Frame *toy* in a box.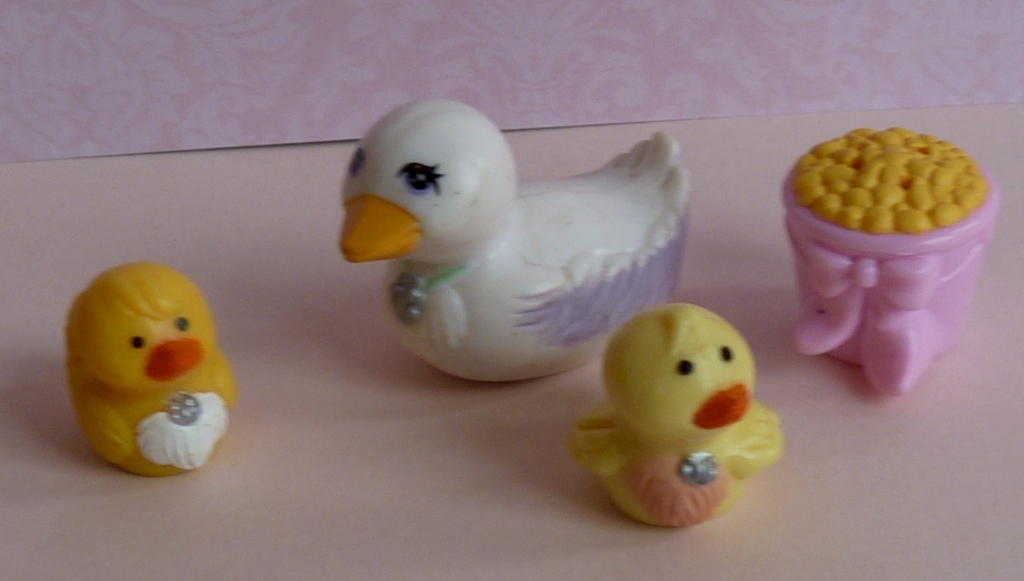
bbox(65, 265, 237, 479).
